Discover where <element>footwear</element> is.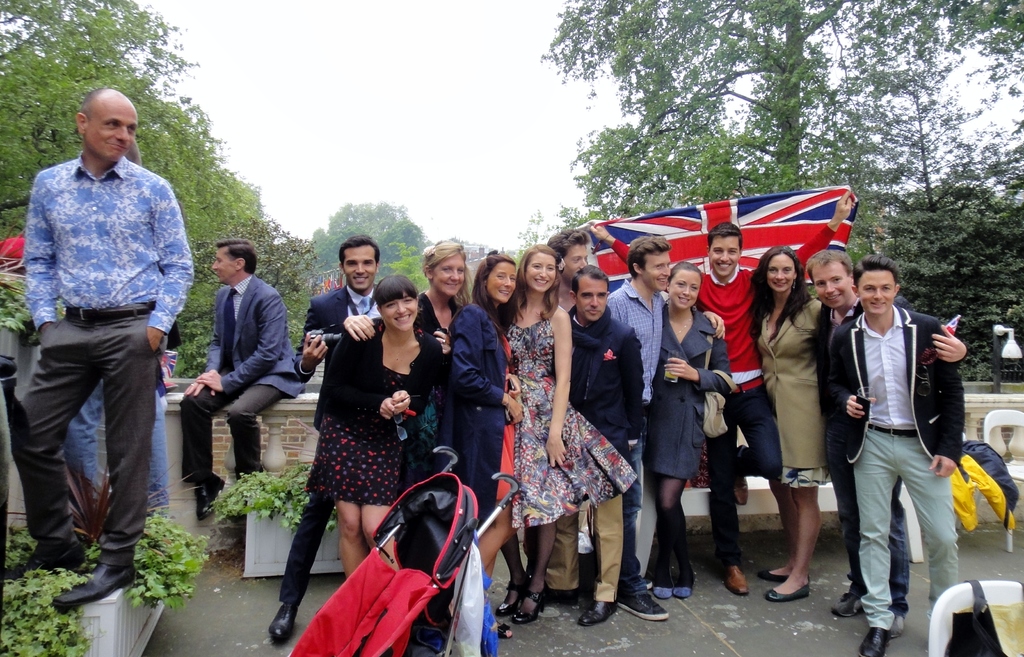
Discovered at (58, 552, 145, 607).
